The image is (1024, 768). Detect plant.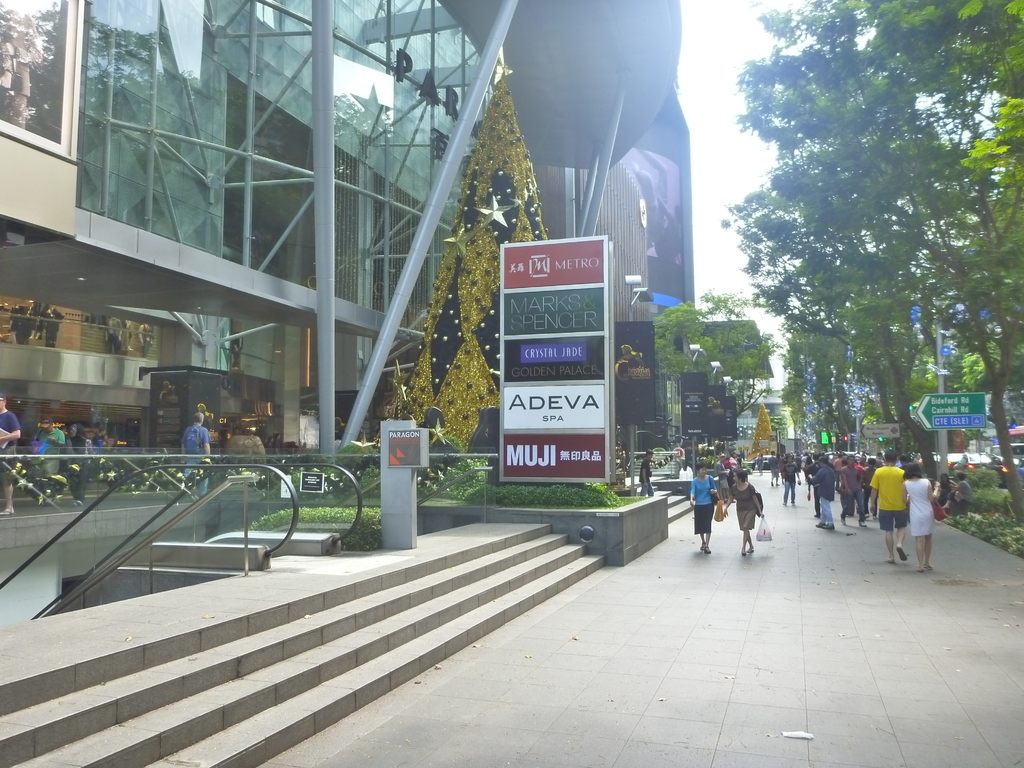
Detection: bbox(243, 501, 387, 549).
